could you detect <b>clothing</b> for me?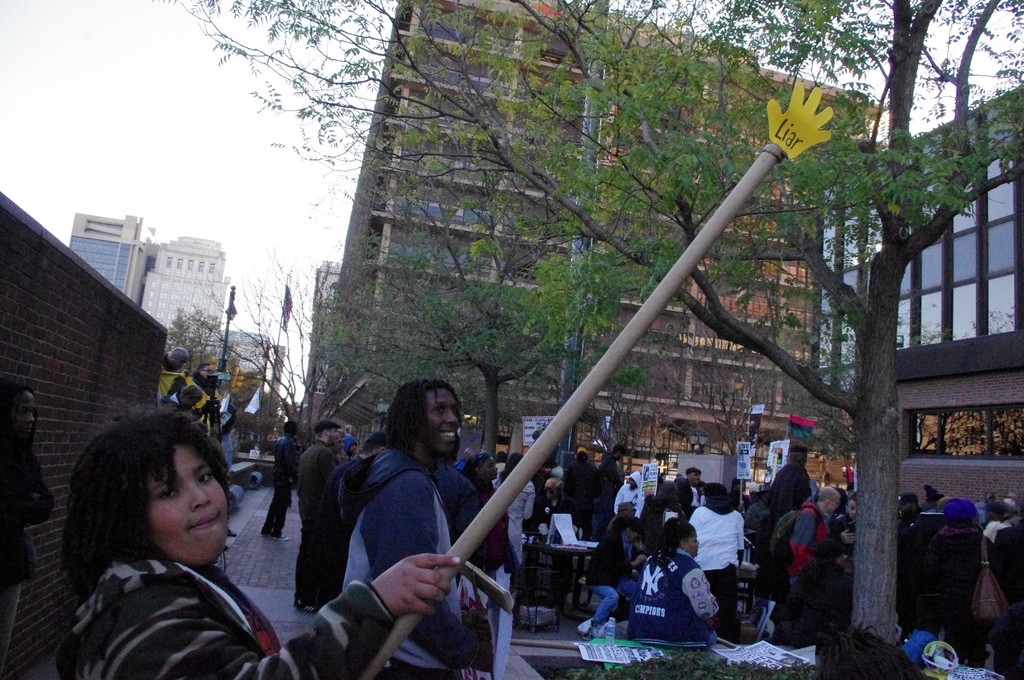
Detection result: Rect(294, 440, 348, 609).
